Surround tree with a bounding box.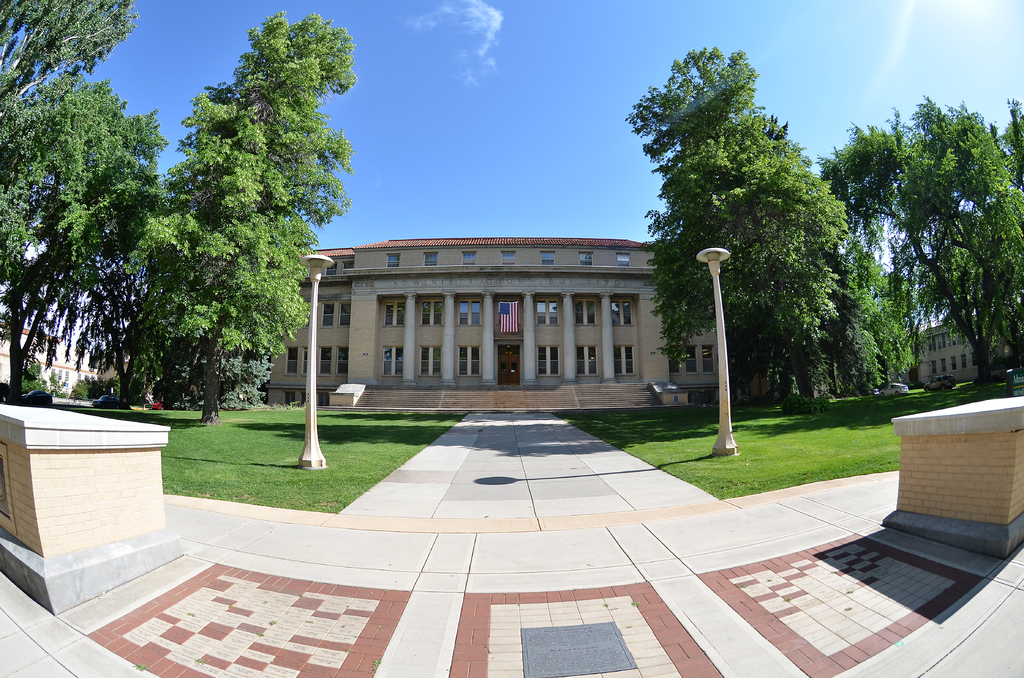
bbox(111, 30, 361, 426).
